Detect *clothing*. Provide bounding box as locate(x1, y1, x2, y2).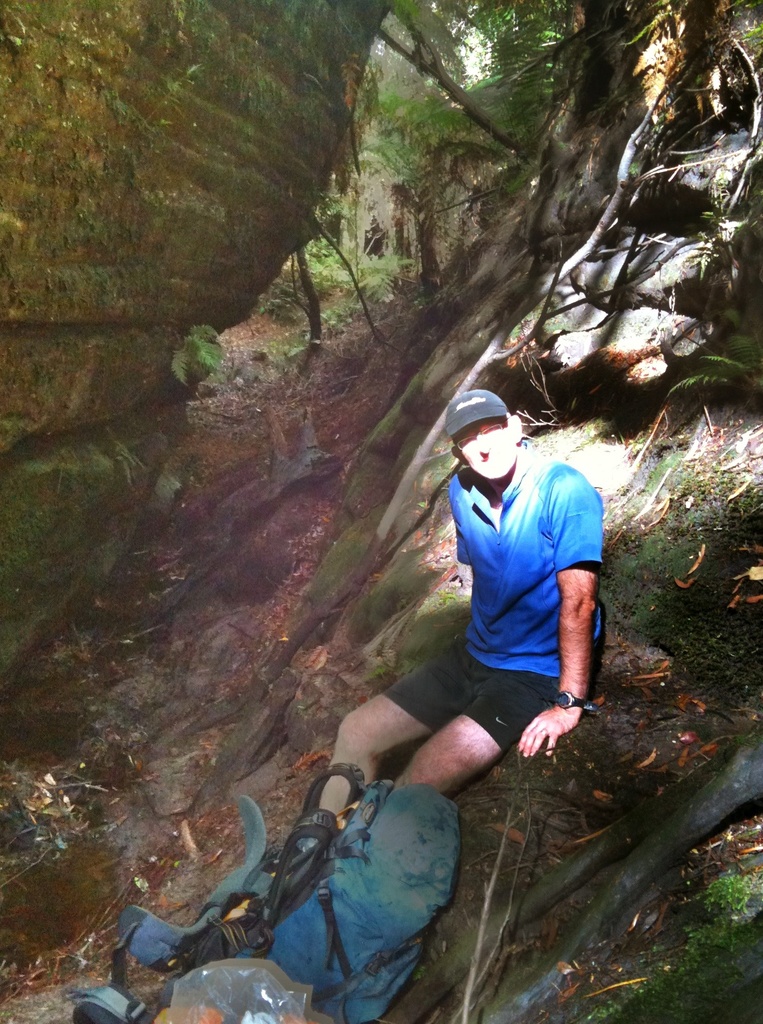
locate(367, 459, 626, 769).
